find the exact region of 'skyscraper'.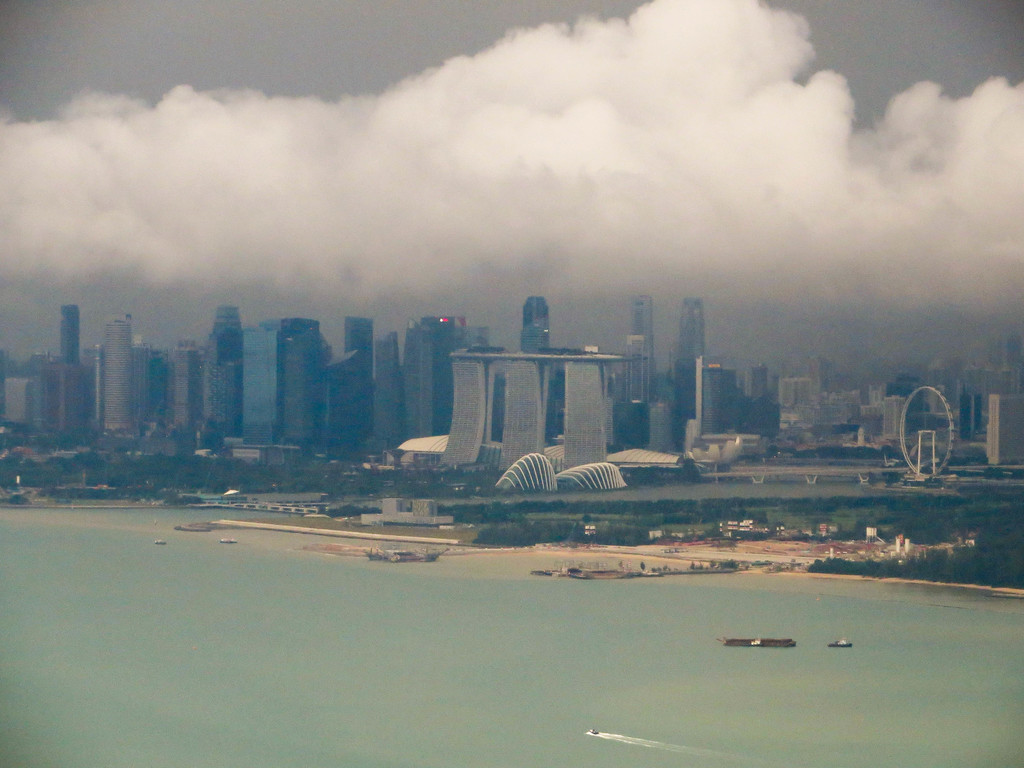
Exact region: [520, 293, 552, 359].
